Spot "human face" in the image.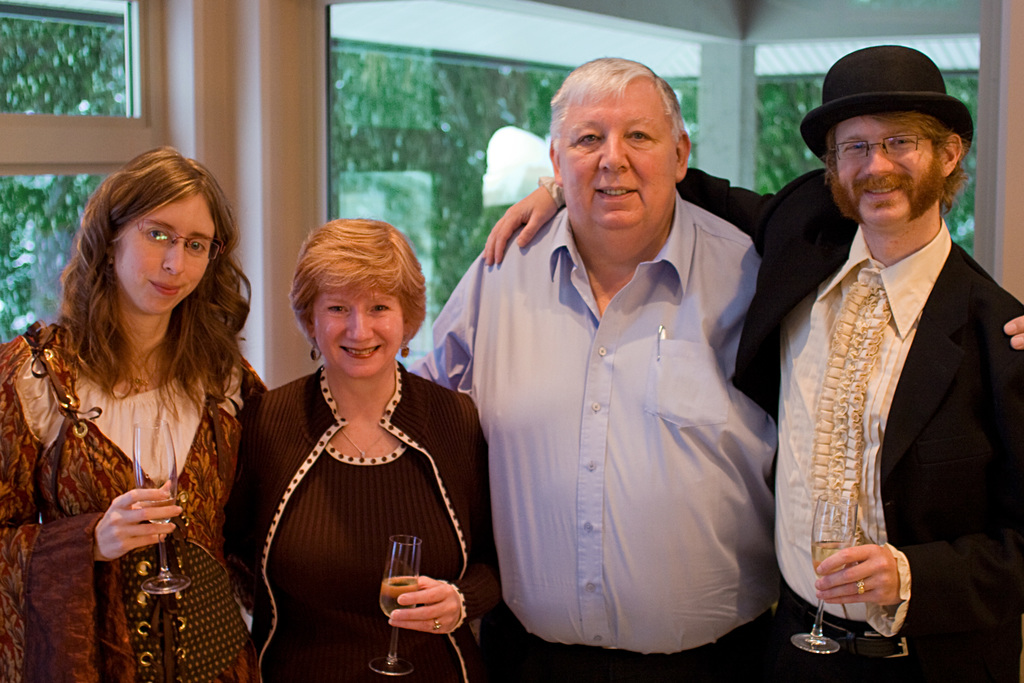
"human face" found at locate(315, 282, 401, 379).
